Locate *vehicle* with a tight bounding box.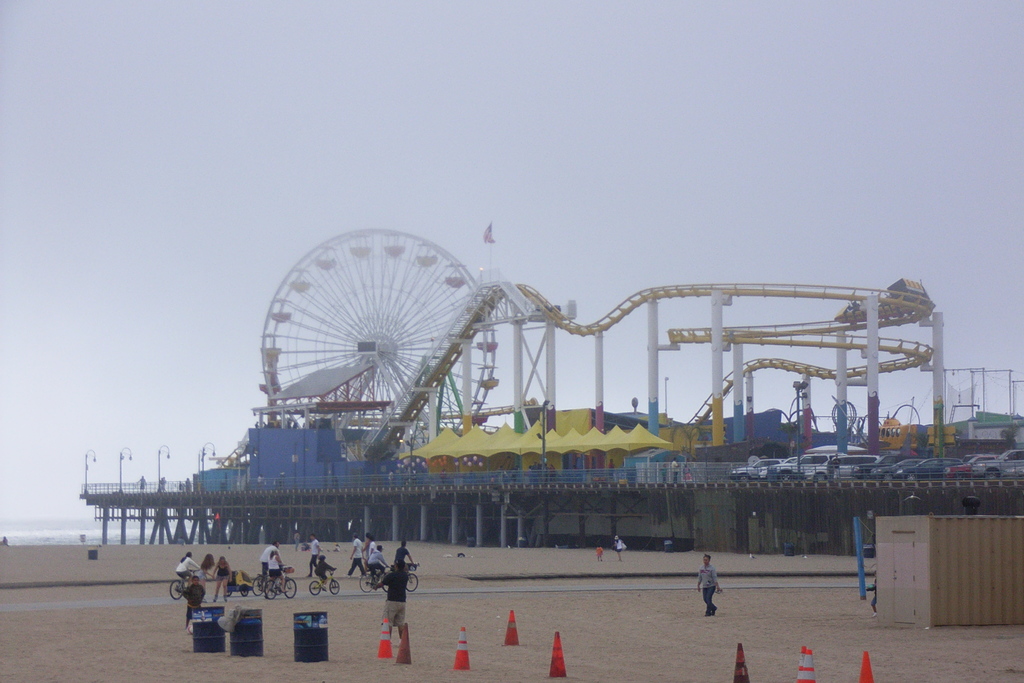
(380, 564, 419, 593).
